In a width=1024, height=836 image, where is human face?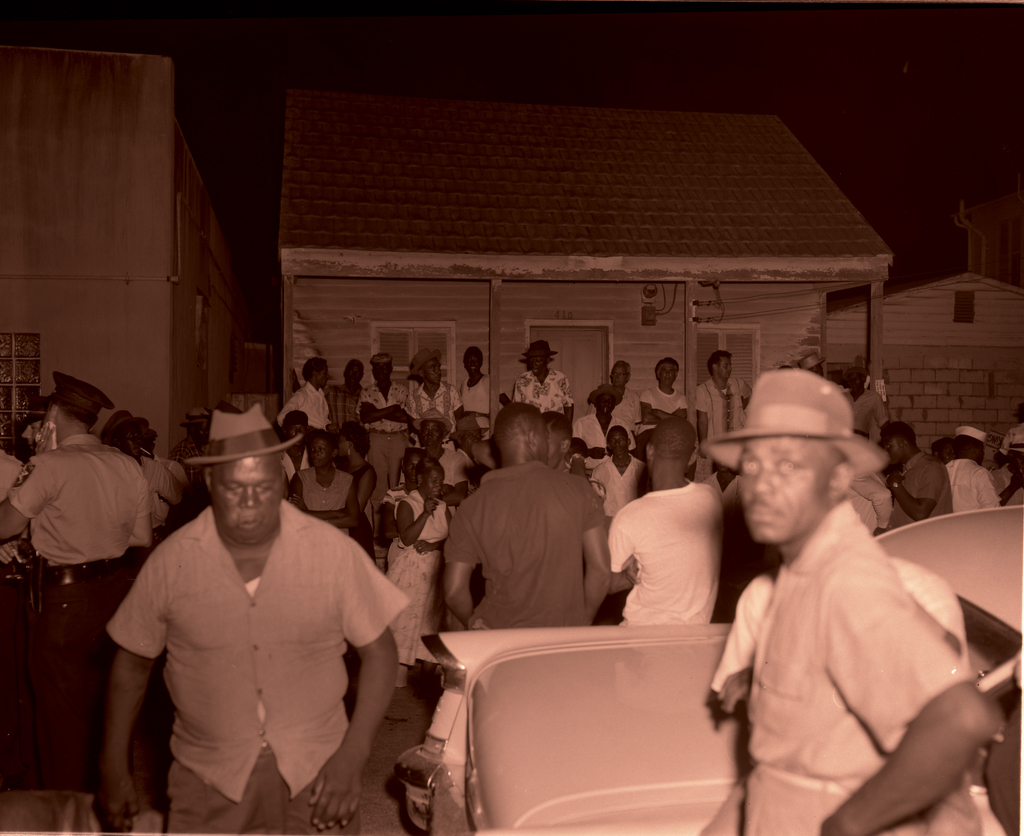
(334, 431, 350, 461).
